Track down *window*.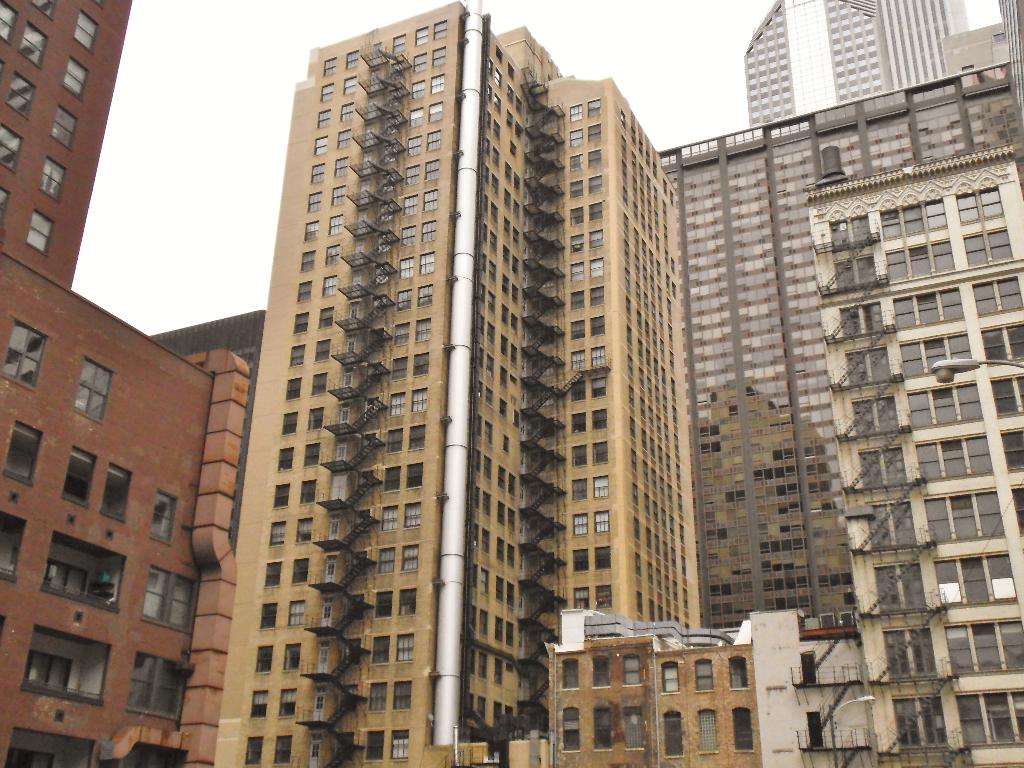
Tracked to <region>589, 289, 604, 307</region>.
